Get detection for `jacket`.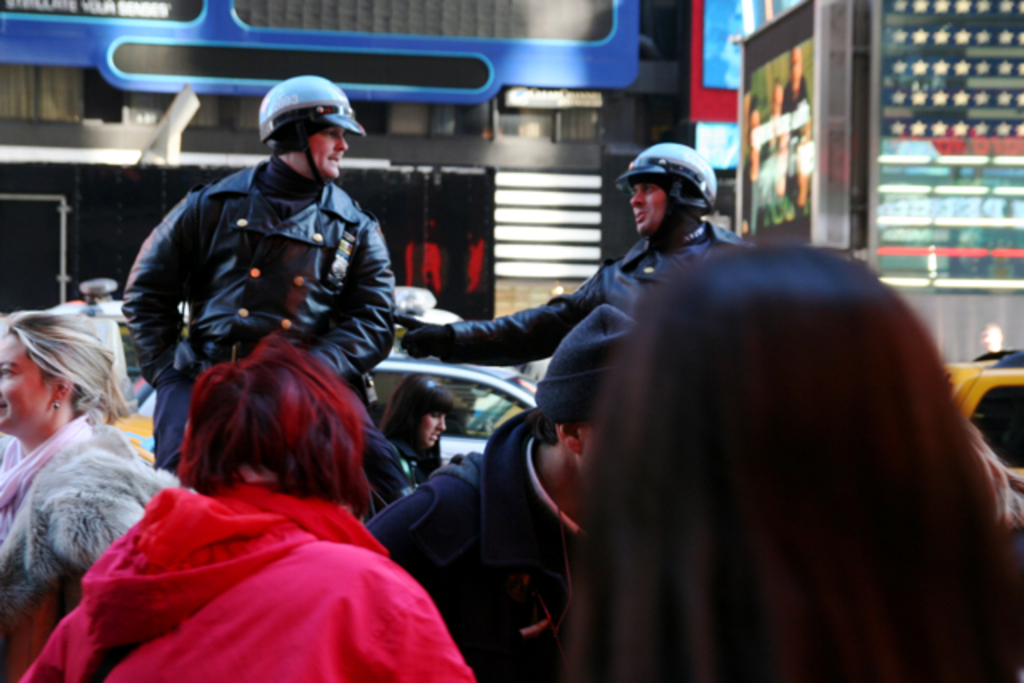
Detection: (x1=117, y1=154, x2=387, y2=400).
